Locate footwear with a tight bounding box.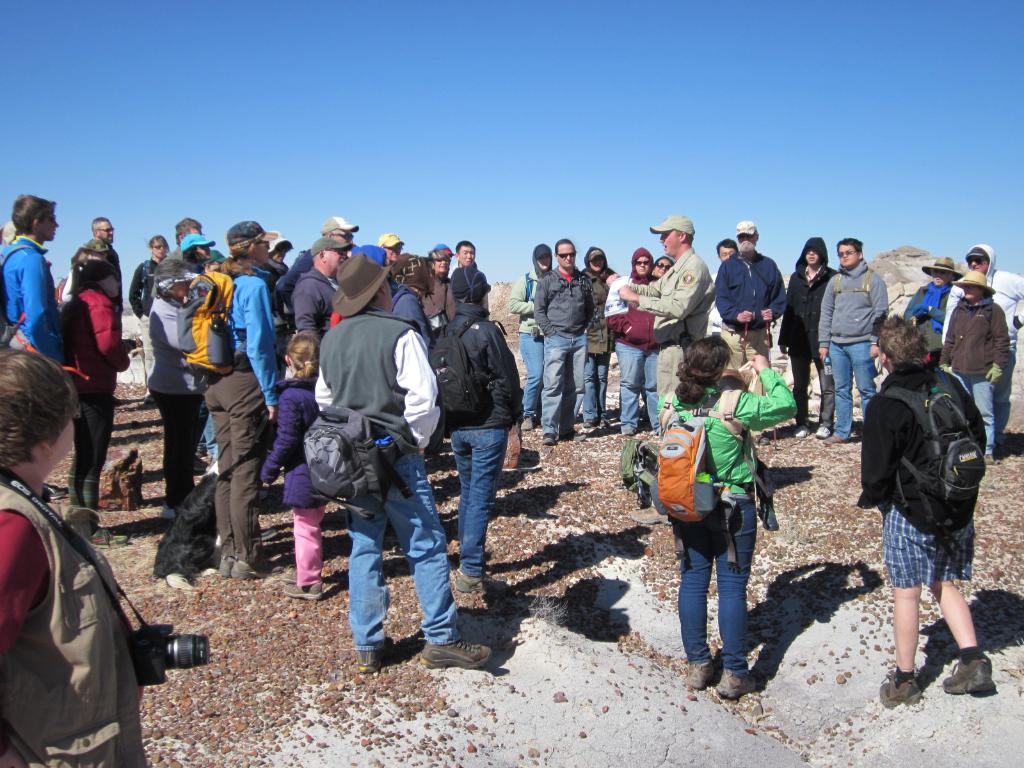
crop(719, 666, 758, 704).
